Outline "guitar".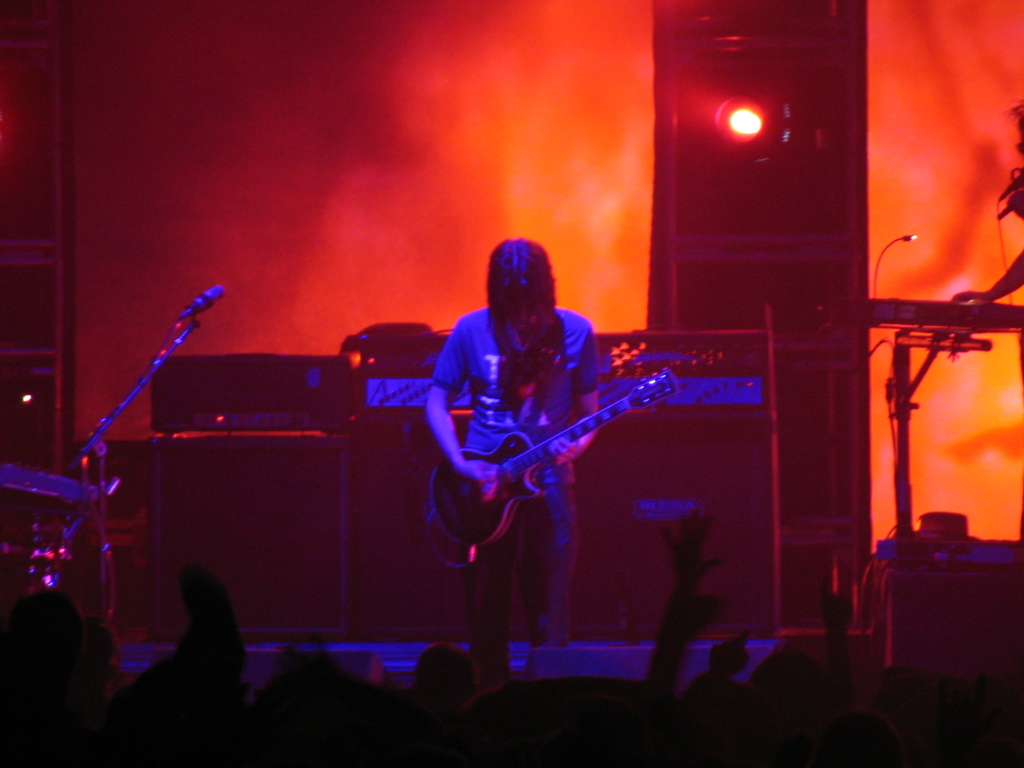
Outline: pyautogui.locateOnScreen(427, 371, 678, 547).
